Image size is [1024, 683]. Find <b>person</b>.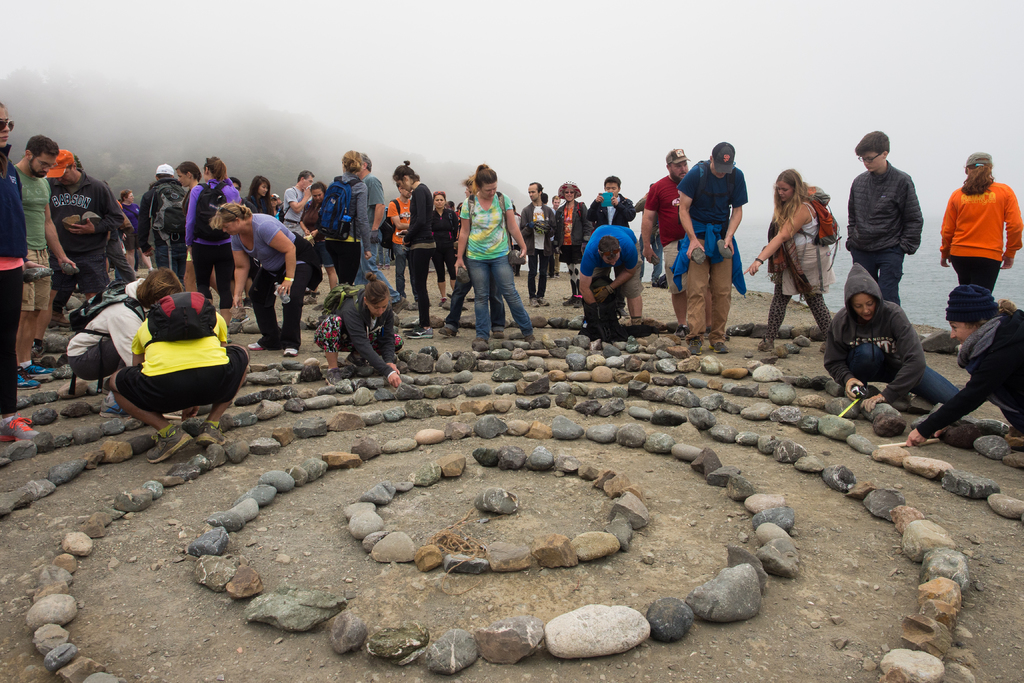
crop(641, 147, 691, 344).
